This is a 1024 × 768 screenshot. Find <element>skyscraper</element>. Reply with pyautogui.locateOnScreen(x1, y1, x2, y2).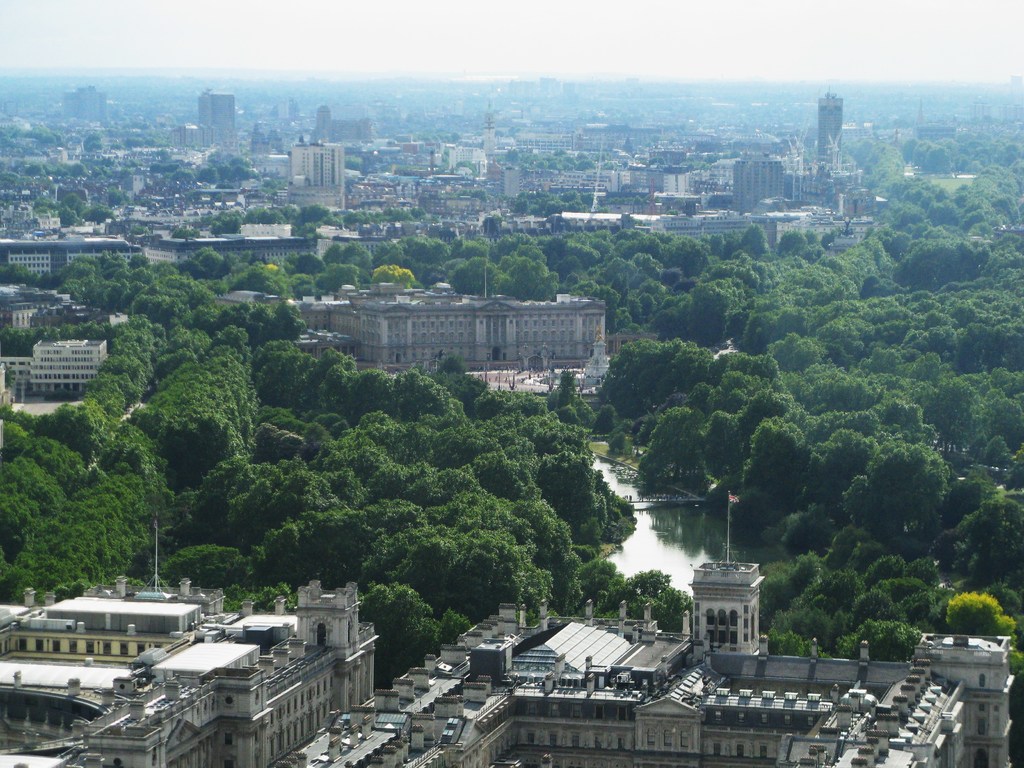
pyautogui.locateOnScreen(818, 93, 844, 177).
